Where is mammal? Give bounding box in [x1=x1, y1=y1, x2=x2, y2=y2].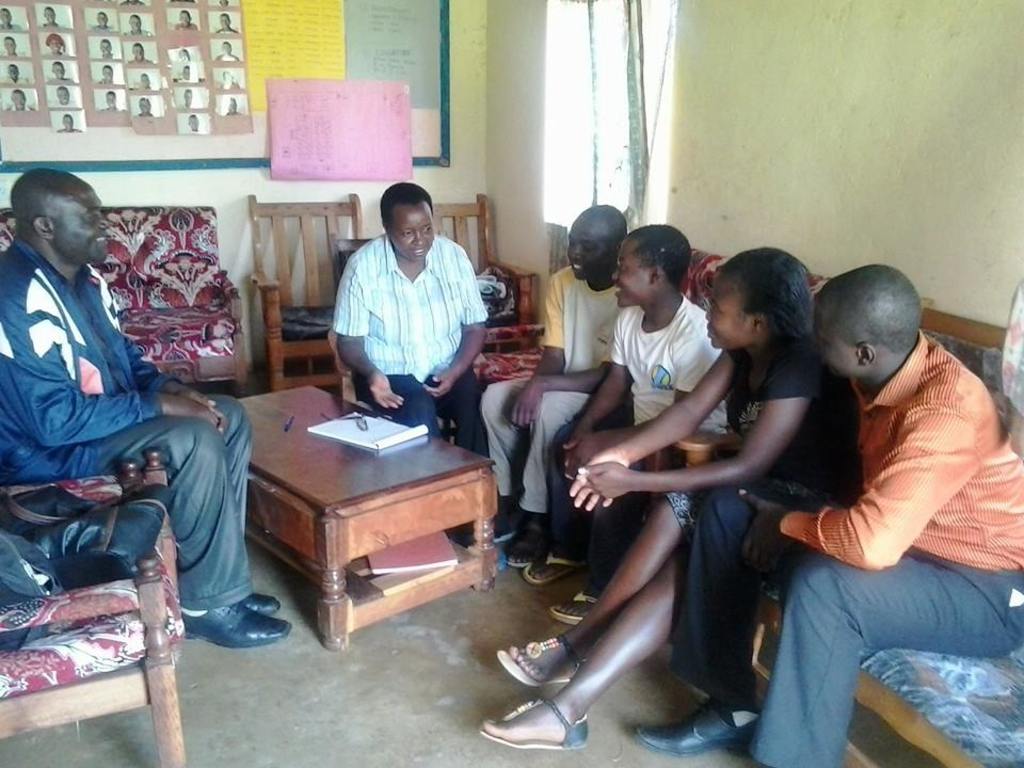
[x1=331, y1=178, x2=502, y2=562].
